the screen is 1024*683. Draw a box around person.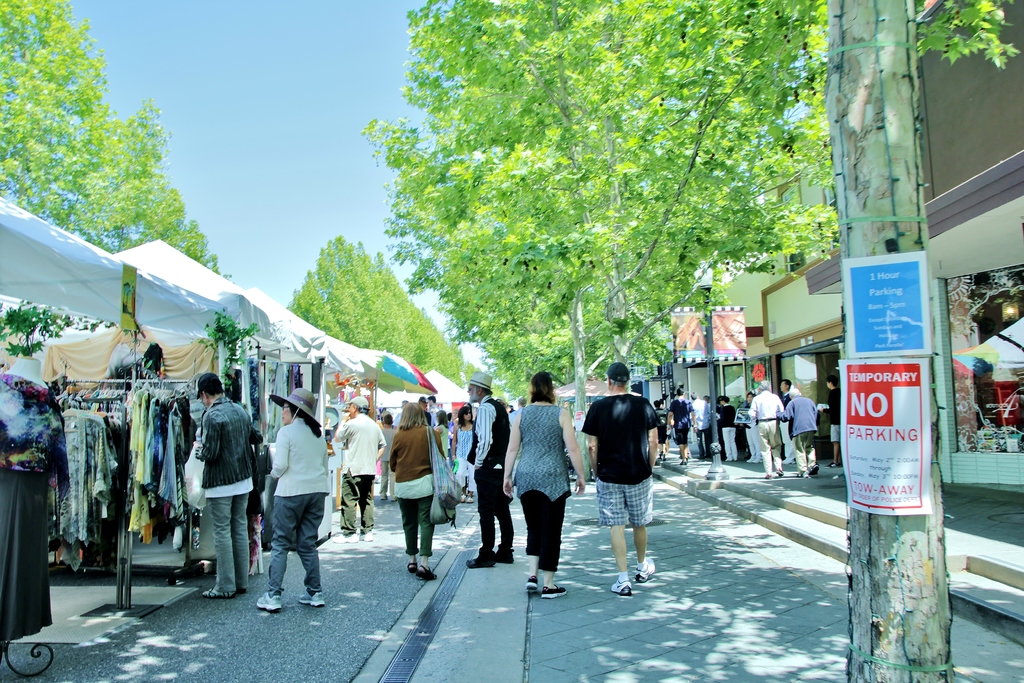
[left=781, top=381, right=824, bottom=477].
